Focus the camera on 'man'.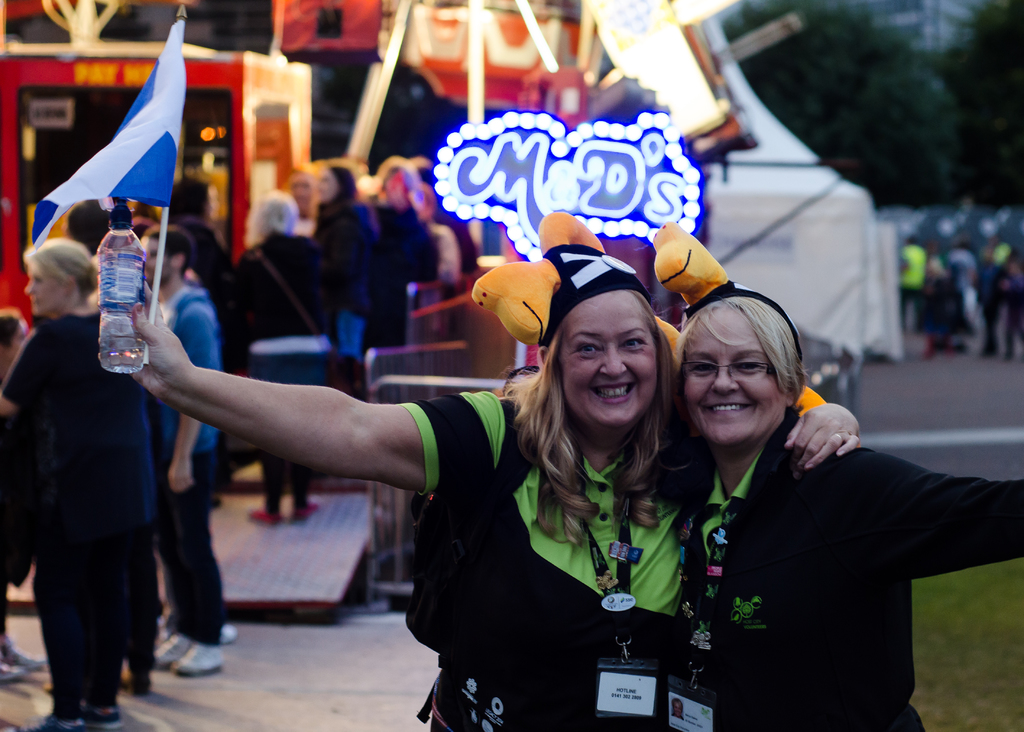
Focus region: [left=152, top=218, right=228, bottom=674].
